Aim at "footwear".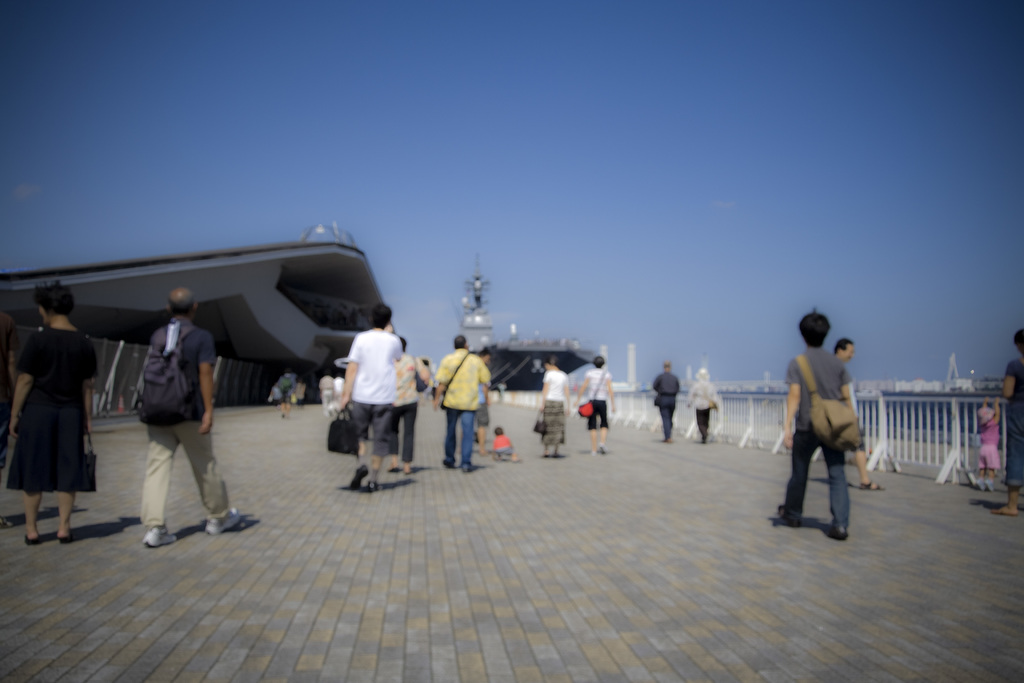
Aimed at 207, 508, 242, 534.
